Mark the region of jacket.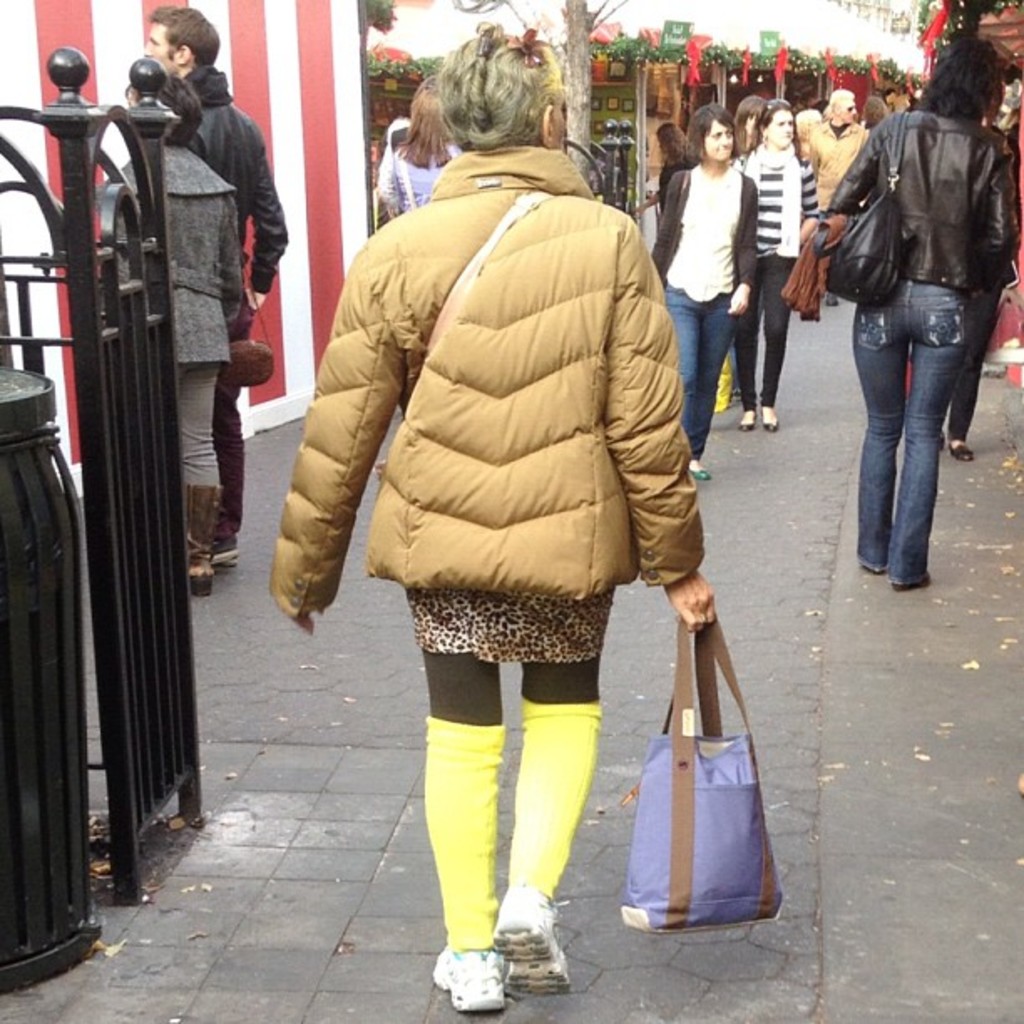
Region: bbox=(822, 104, 1022, 293).
